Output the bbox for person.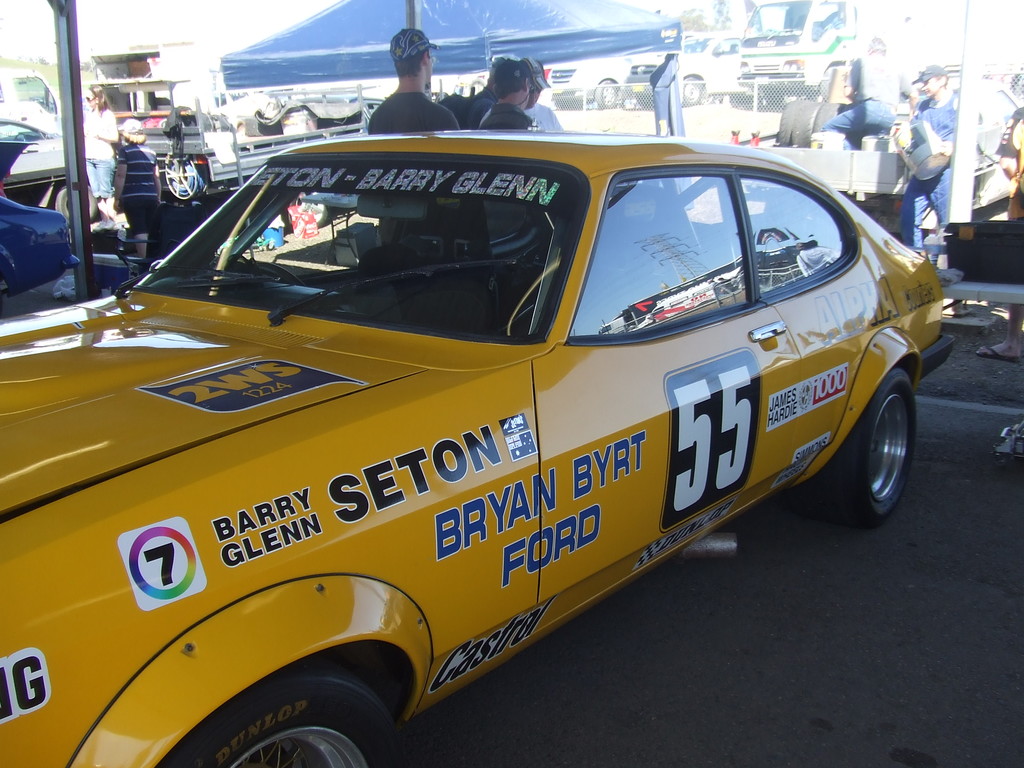
[975,103,1023,362].
